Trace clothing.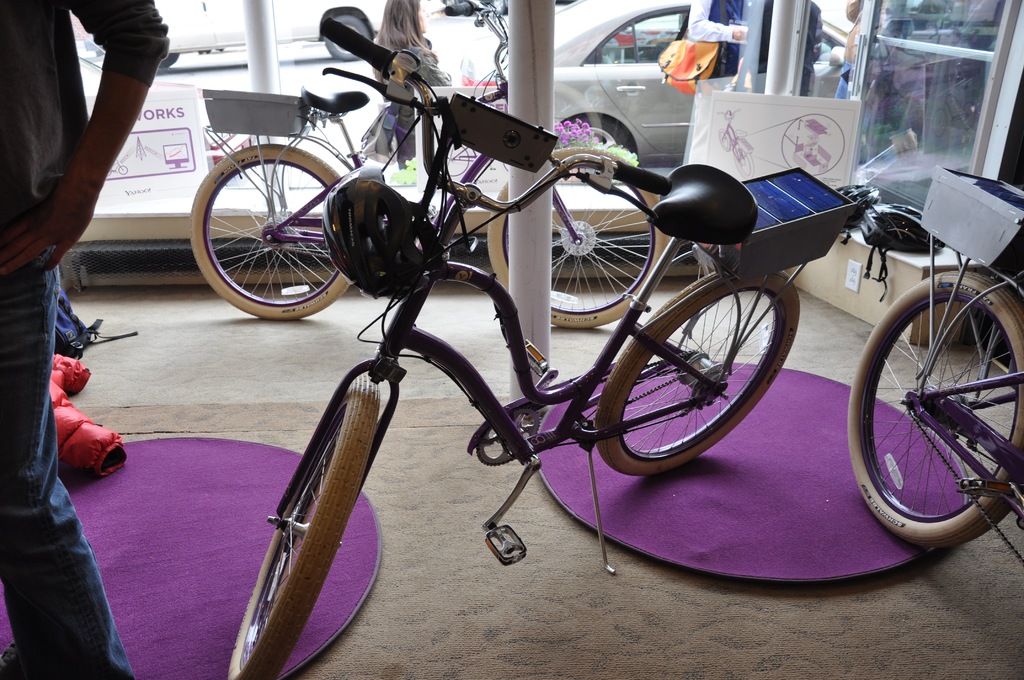
Traced to region(0, 3, 174, 674).
